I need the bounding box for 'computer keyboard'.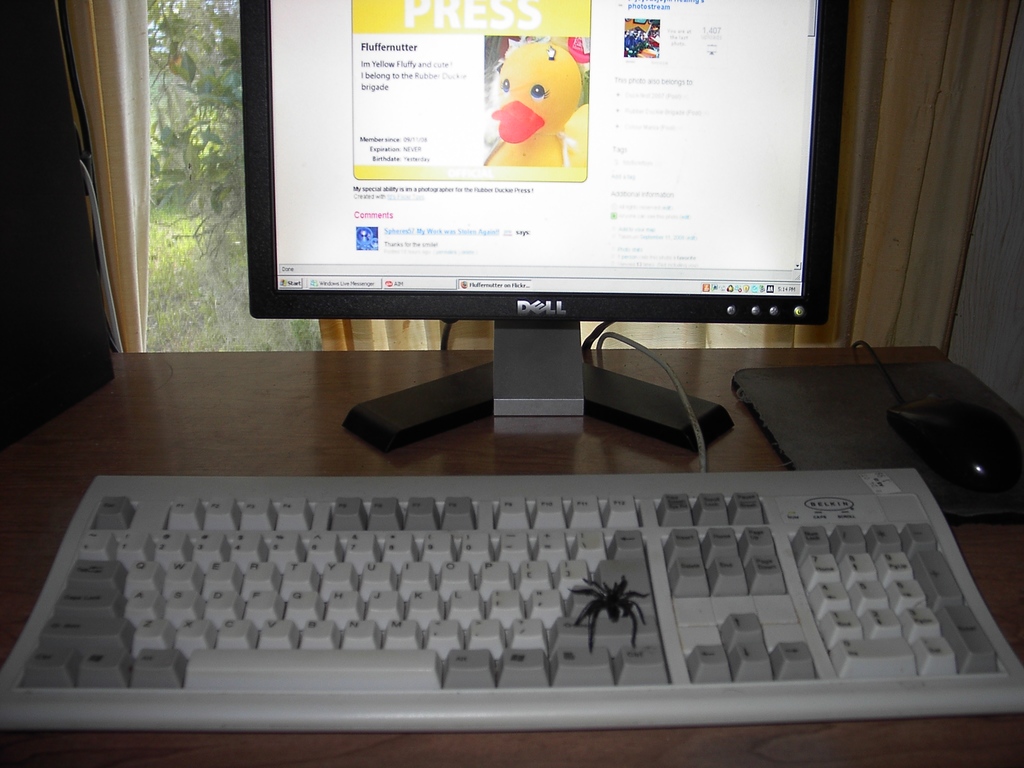
Here it is: box=[0, 331, 1023, 729].
